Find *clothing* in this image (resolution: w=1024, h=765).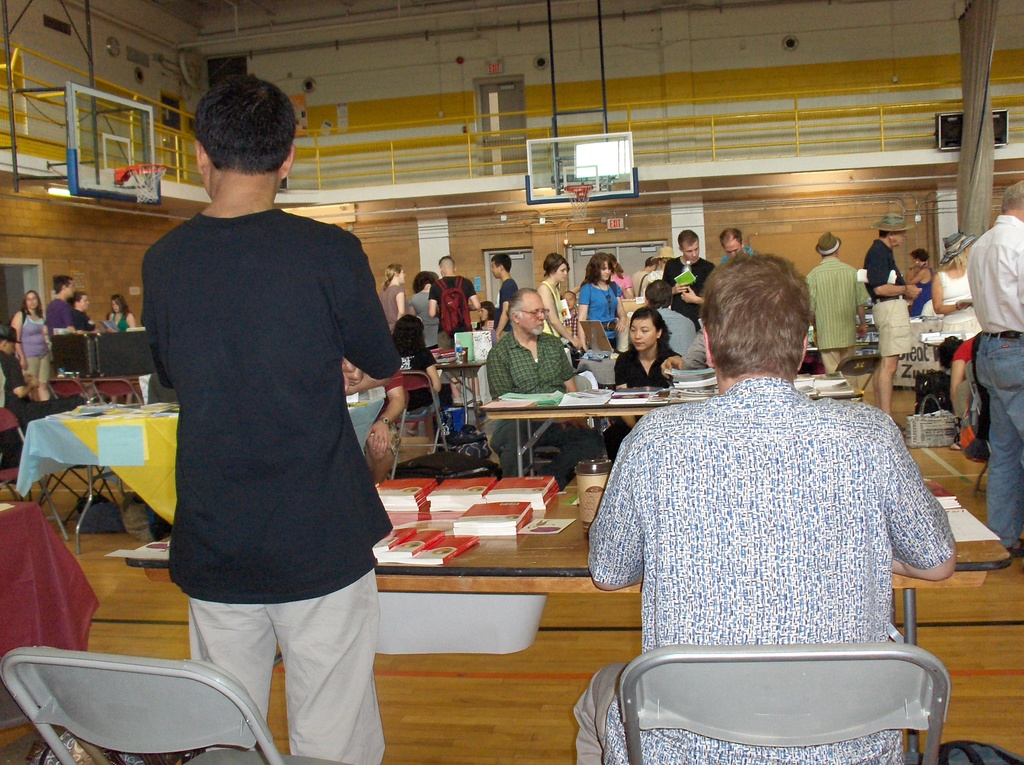
[938,268,977,371].
